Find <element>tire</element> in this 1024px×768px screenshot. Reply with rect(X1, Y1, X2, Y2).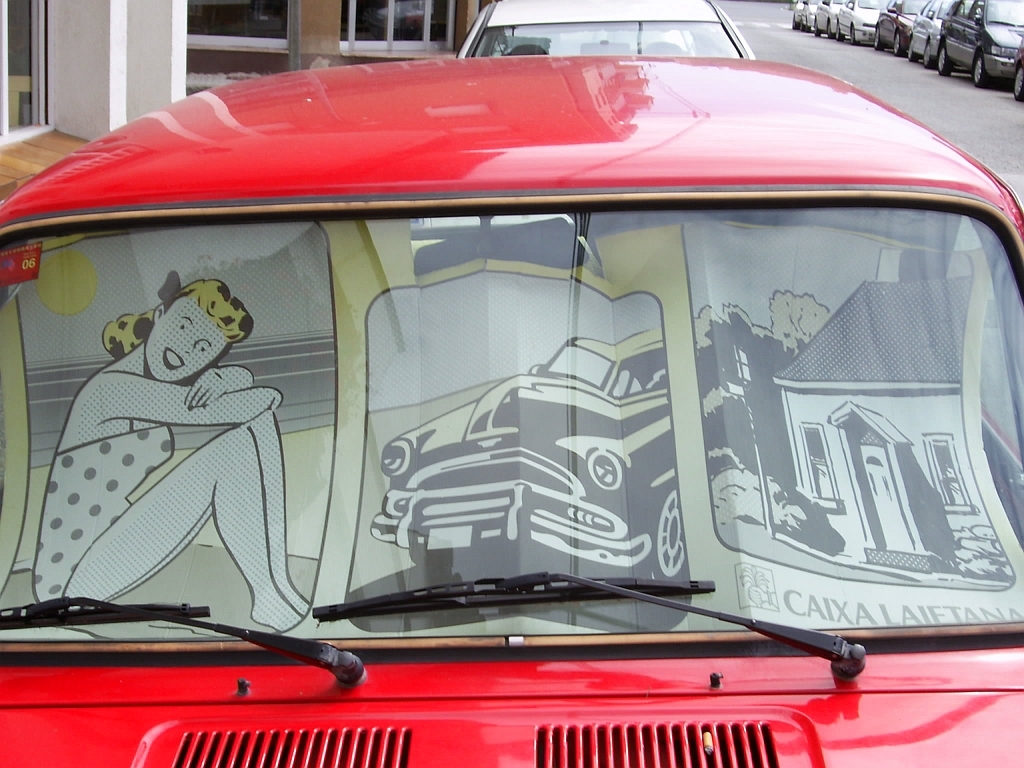
rect(824, 21, 834, 37).
